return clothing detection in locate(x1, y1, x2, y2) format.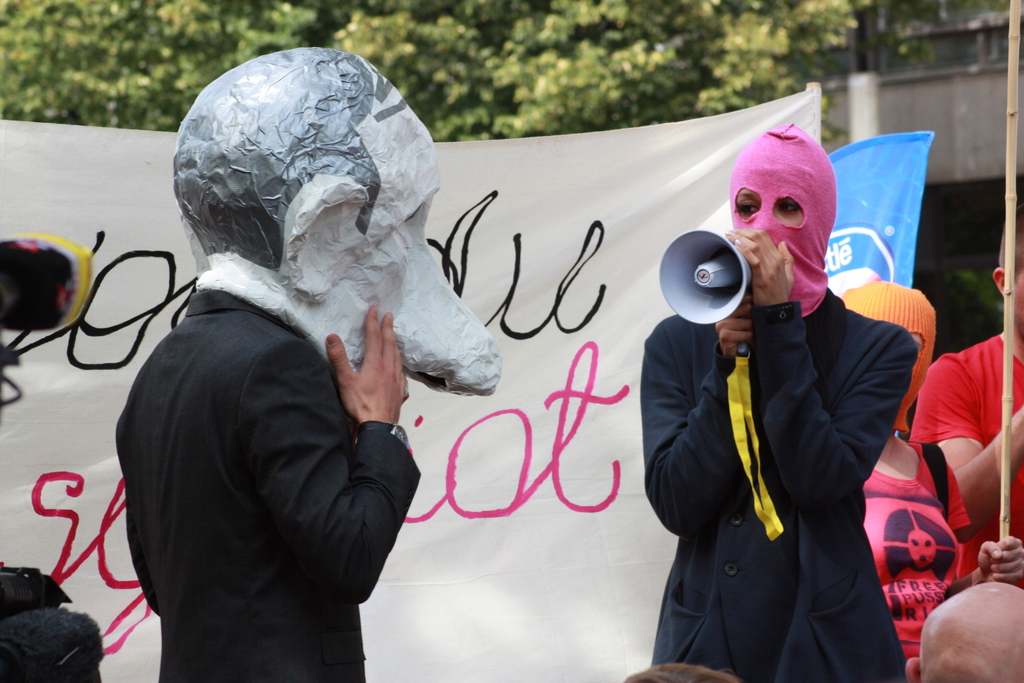
locate(109, 254, 426, 682).
